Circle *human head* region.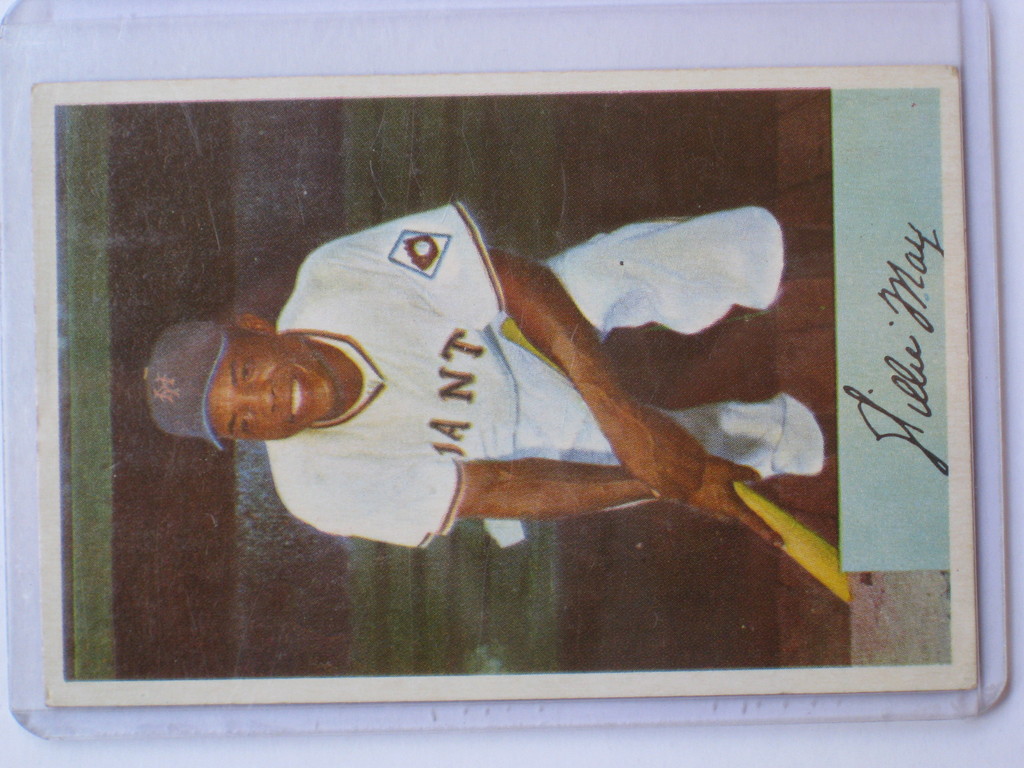
Region: select_region(180, 323, 332, 444).
